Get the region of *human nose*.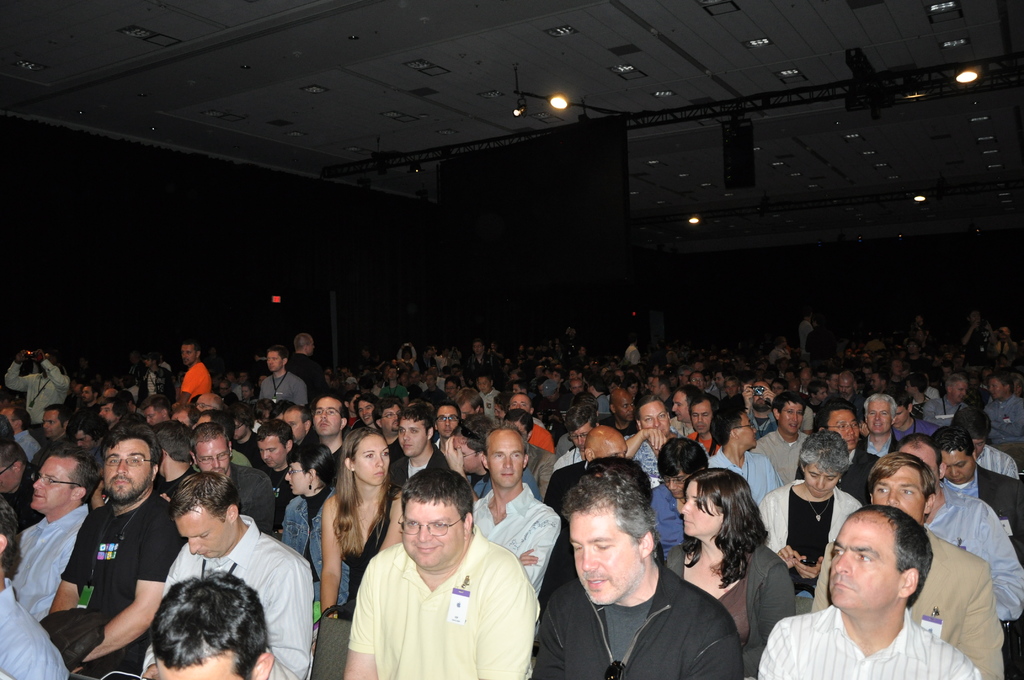
left=502, top=460, right=511, bottom=471.
